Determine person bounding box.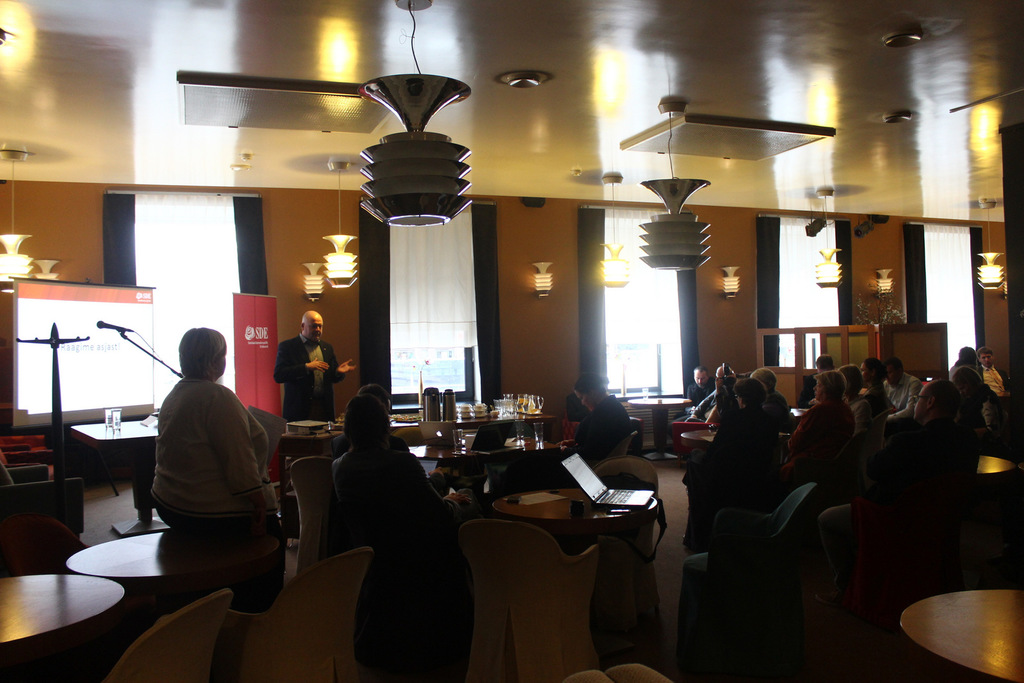
Determined: 747 364 792 416.
